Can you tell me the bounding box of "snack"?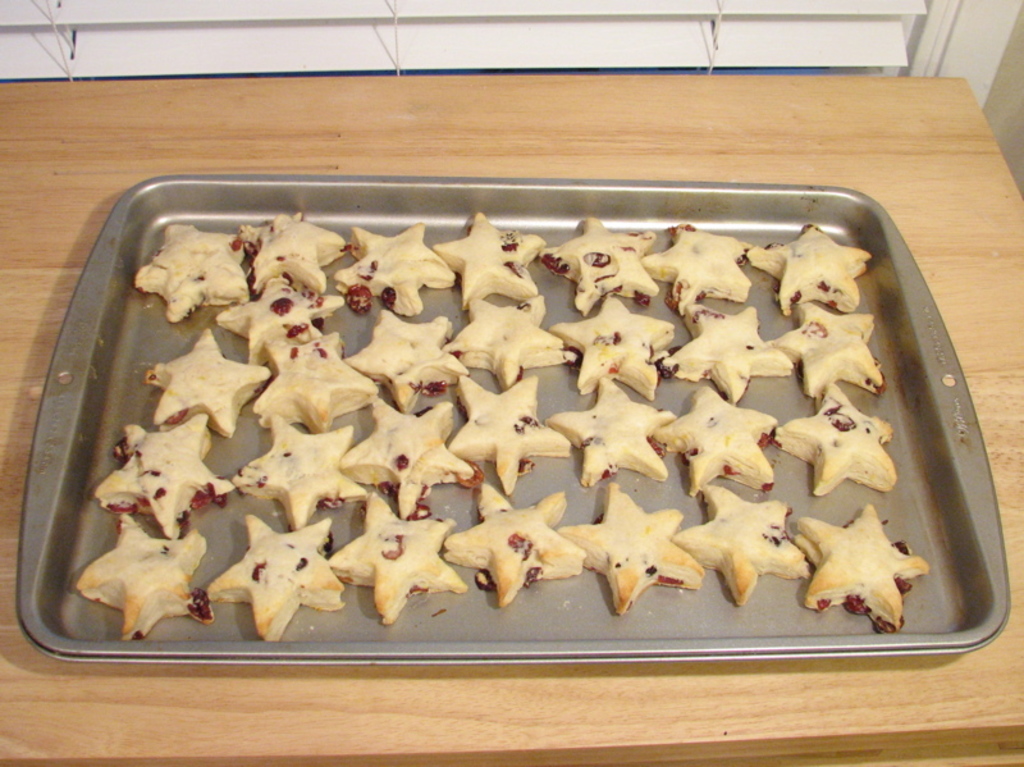
l=148, t=325, r=275, b=433.
